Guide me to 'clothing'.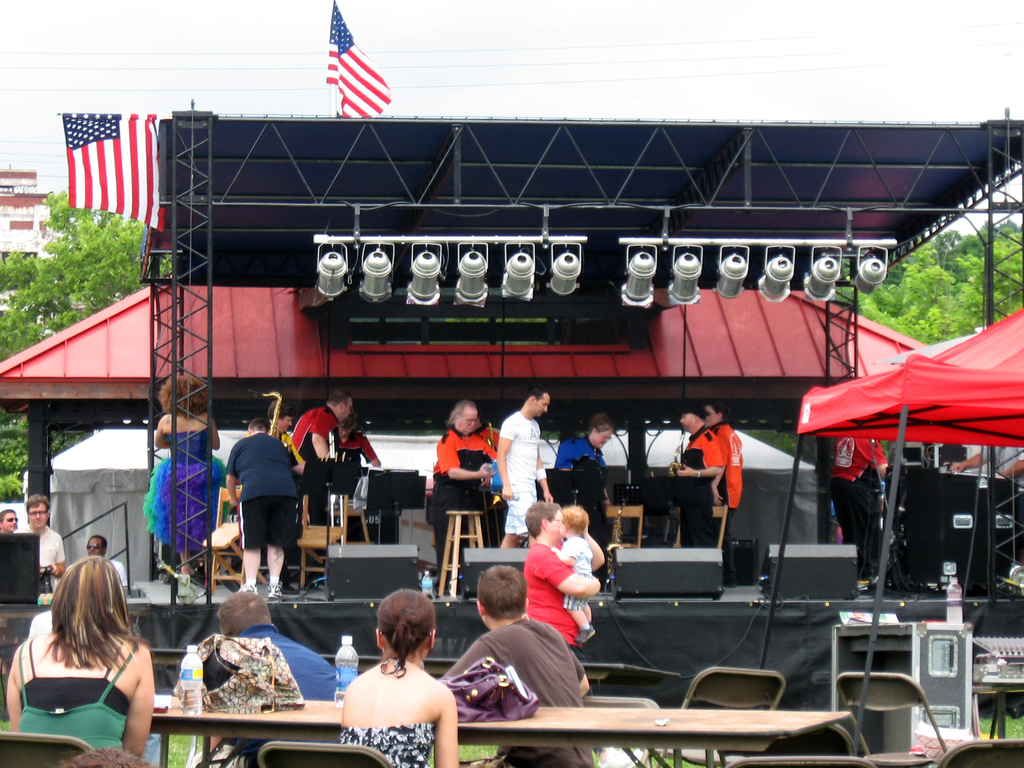
Guidance: box(8, 634, 133, 755).
